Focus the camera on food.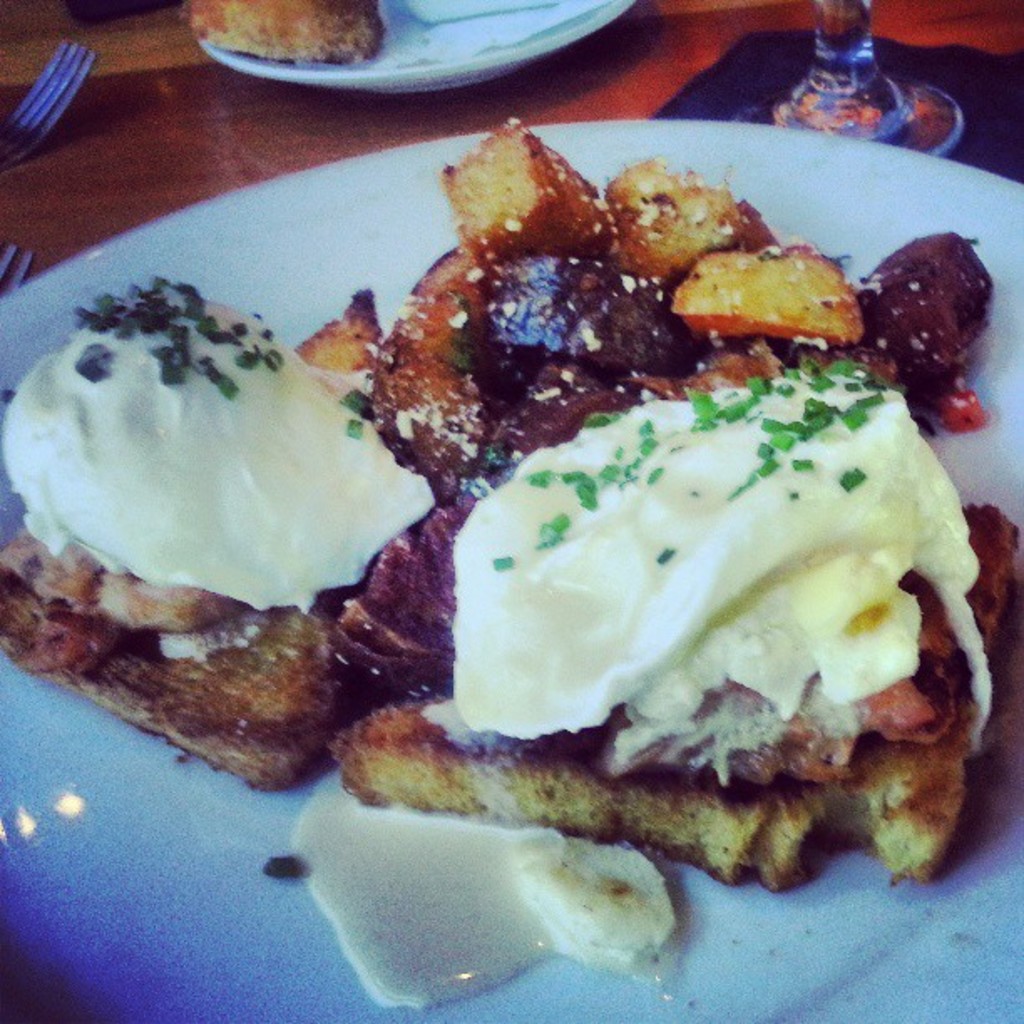
Focus region: crop(862, 223, 992, 408).
